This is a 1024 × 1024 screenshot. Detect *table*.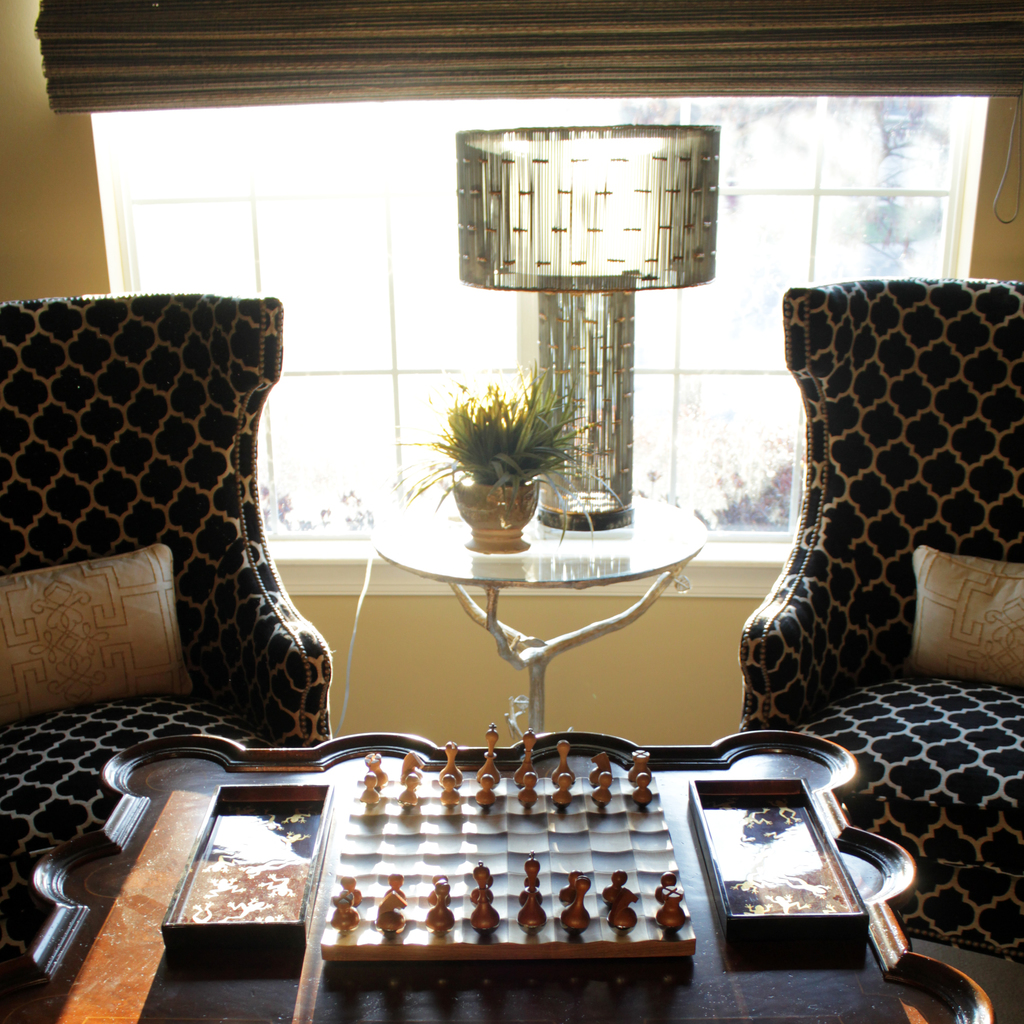
BBox(0, 727, 994, 1023).
